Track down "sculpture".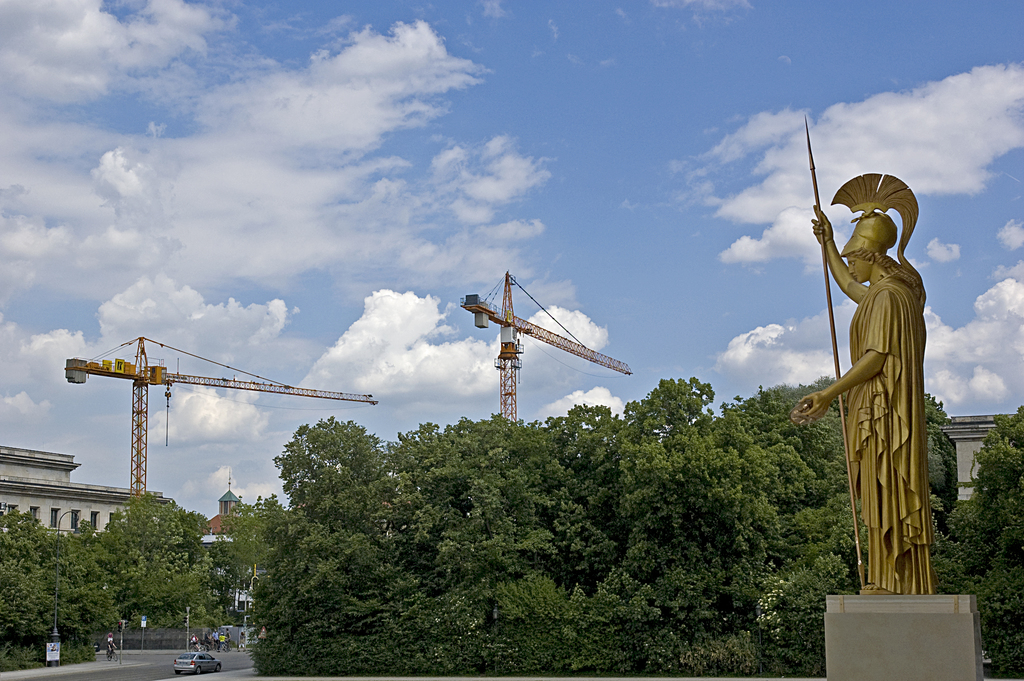
Tracked to [x1=818, y1=148, x2=961, y2=605].
